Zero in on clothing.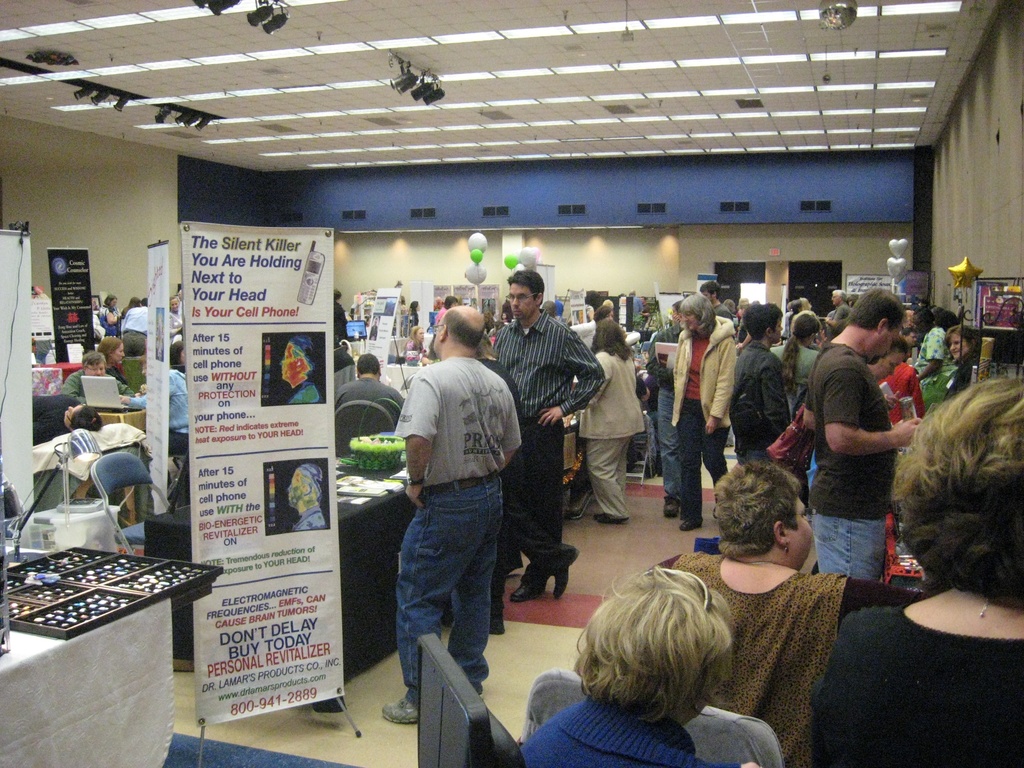
Zeroed in: l=924, t=365, r=970, b=411.
